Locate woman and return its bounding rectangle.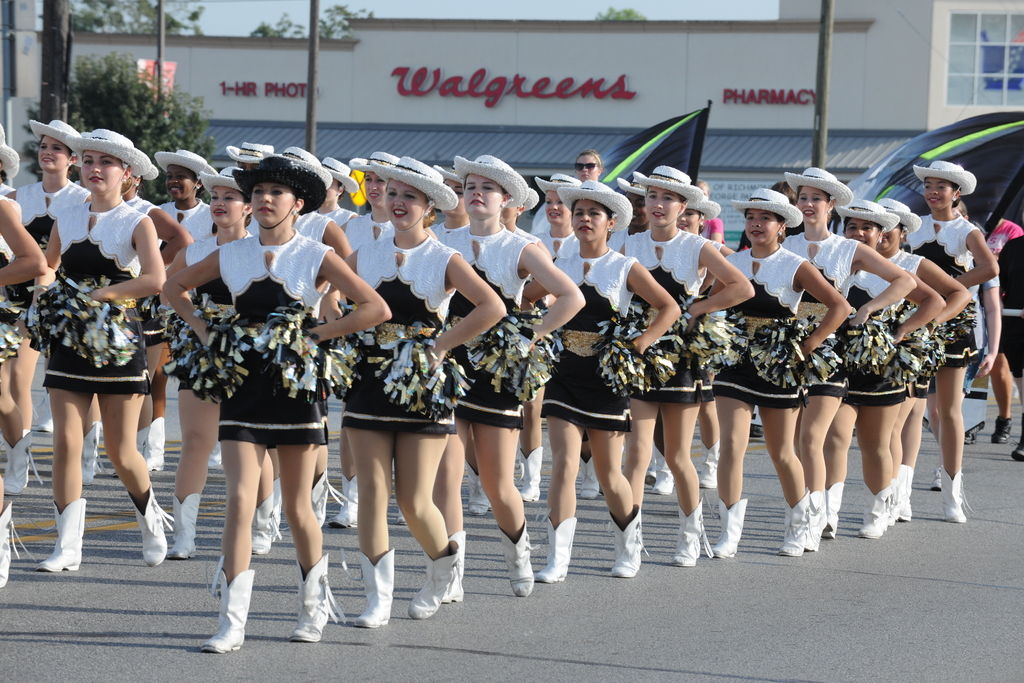
bbox=(0, 145, 49, 589).
